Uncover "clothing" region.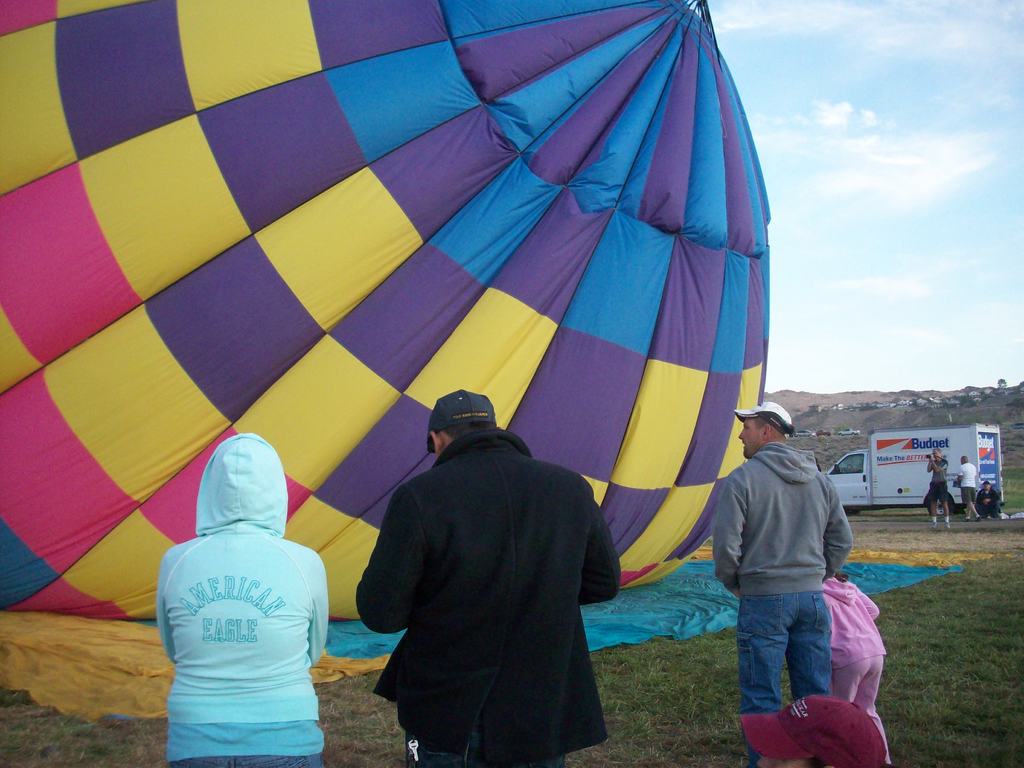
Uncovered: Rect(712, 443, 858, 767).
